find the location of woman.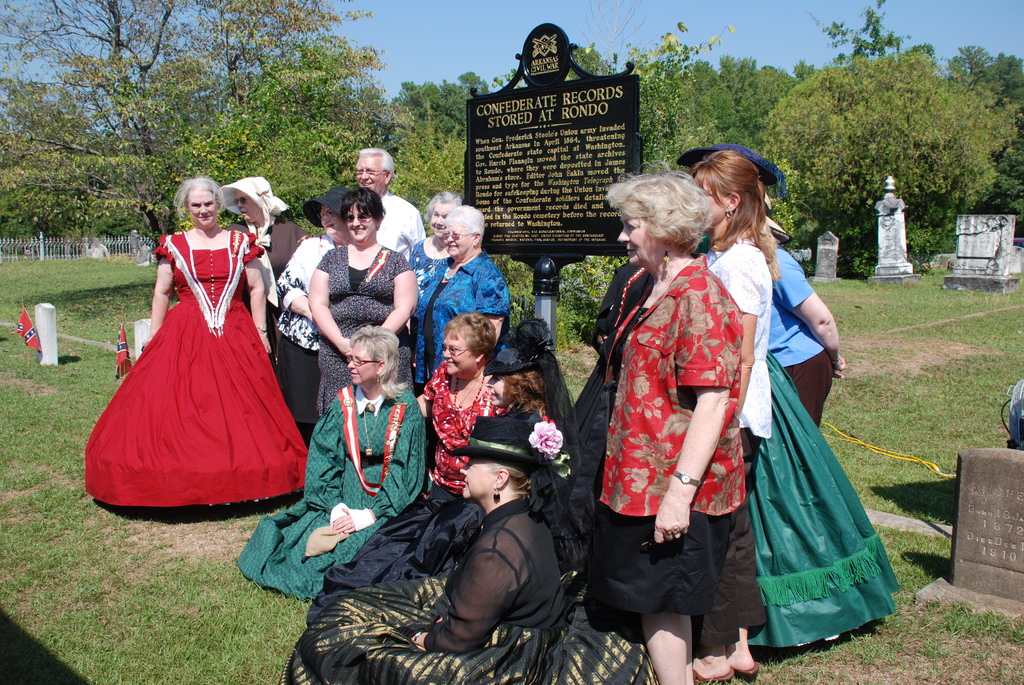
Location: left=84, top=179, right=311, bottom=510.
